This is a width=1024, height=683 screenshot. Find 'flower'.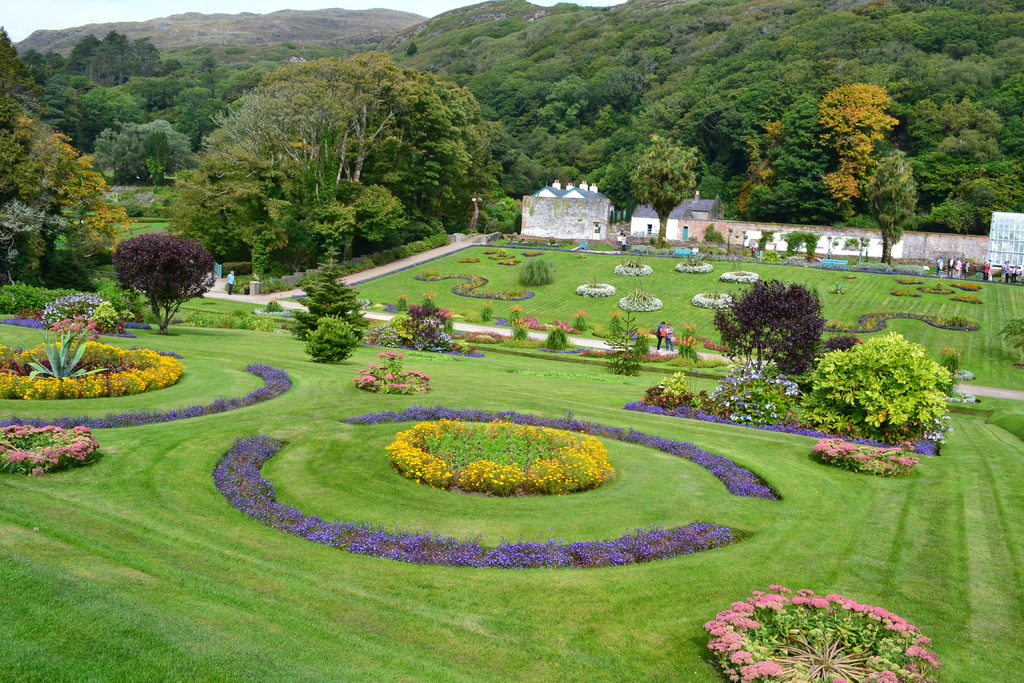
Bounding box: [x1=481, y1=297, x2=492, y2=311].
